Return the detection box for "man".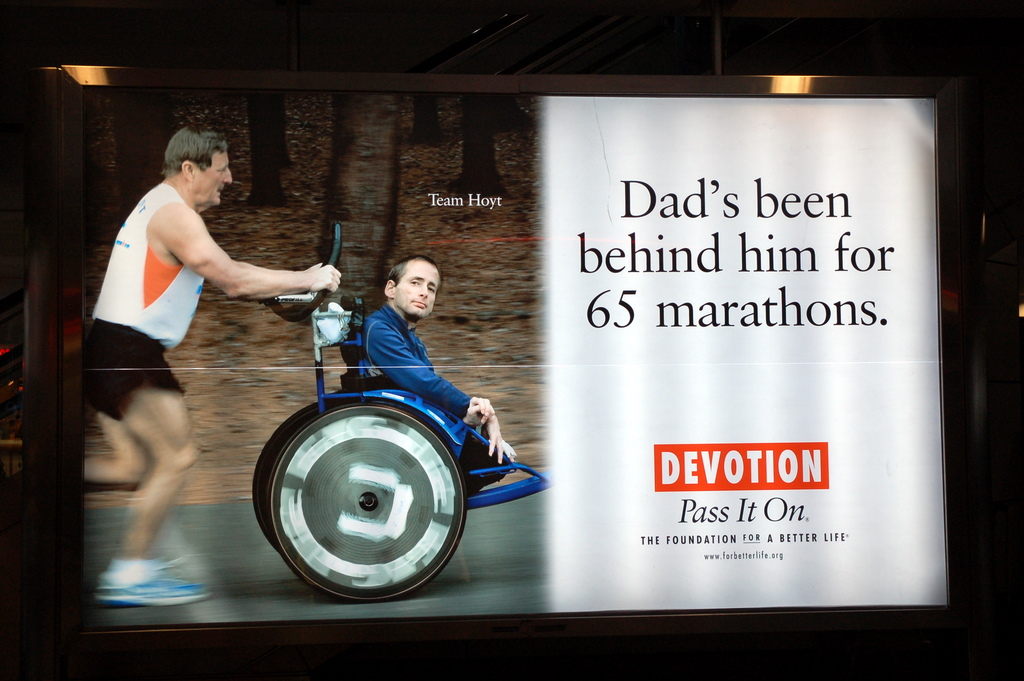
359 254 519 491.
